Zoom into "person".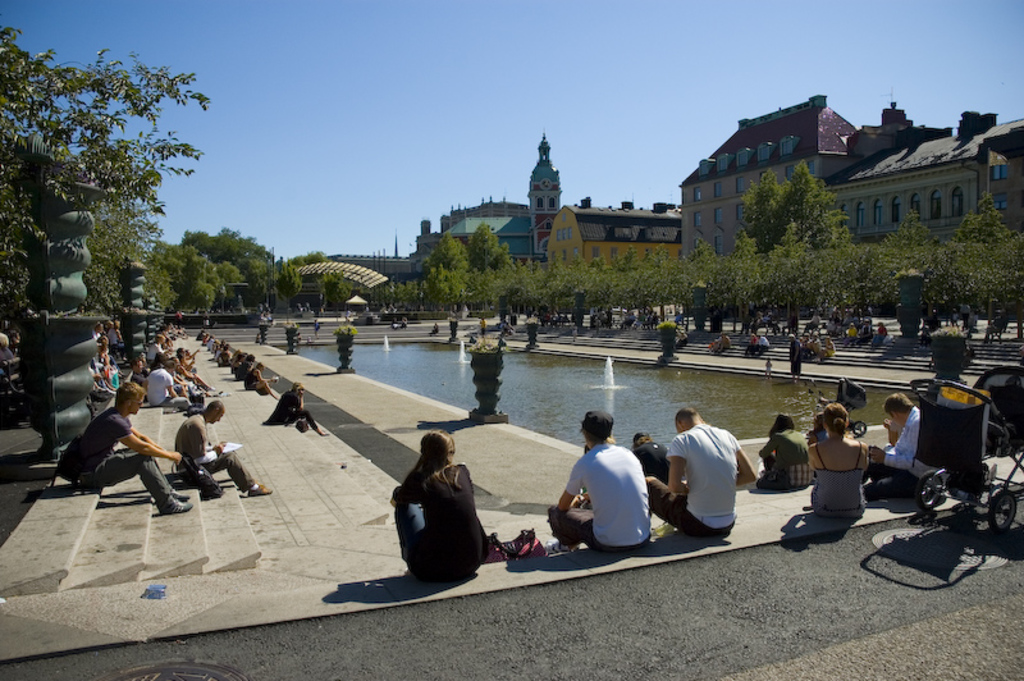
Zoom target: crop(152, 357, 197, 412).
